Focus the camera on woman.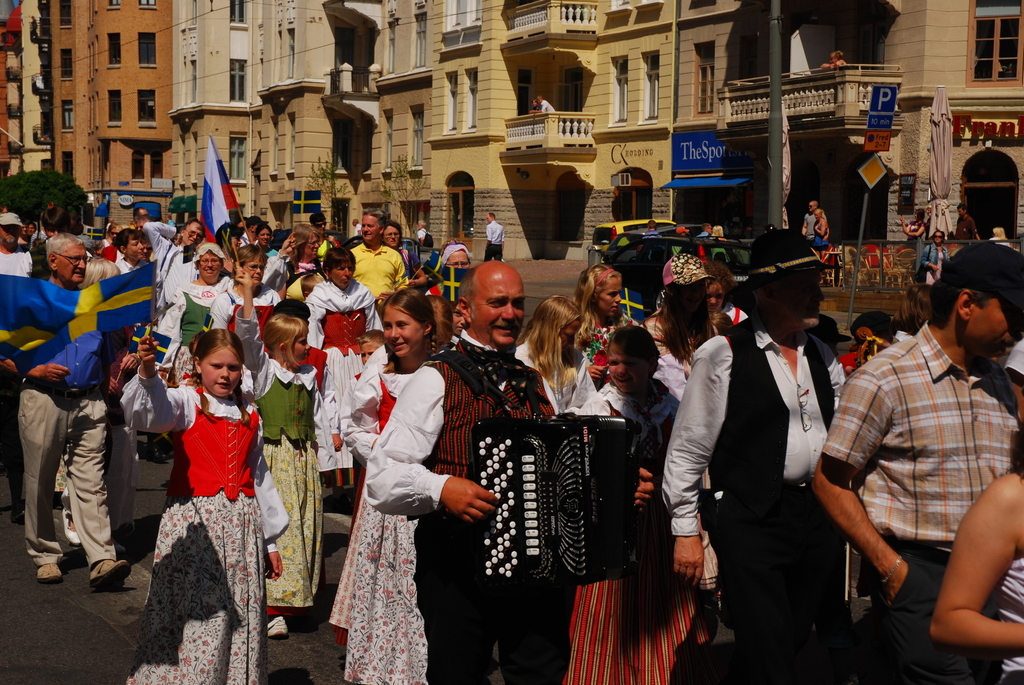
Focus region: crop(919, 232, 949, 290).
